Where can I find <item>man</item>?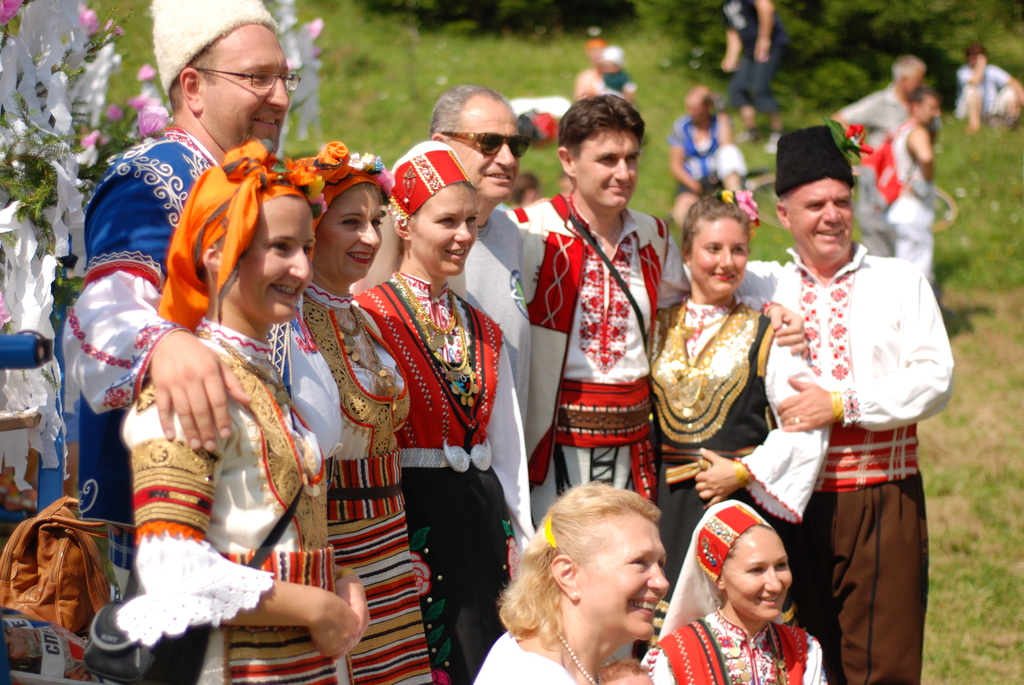
You can find it at locate(58, 3, 303, 602).
